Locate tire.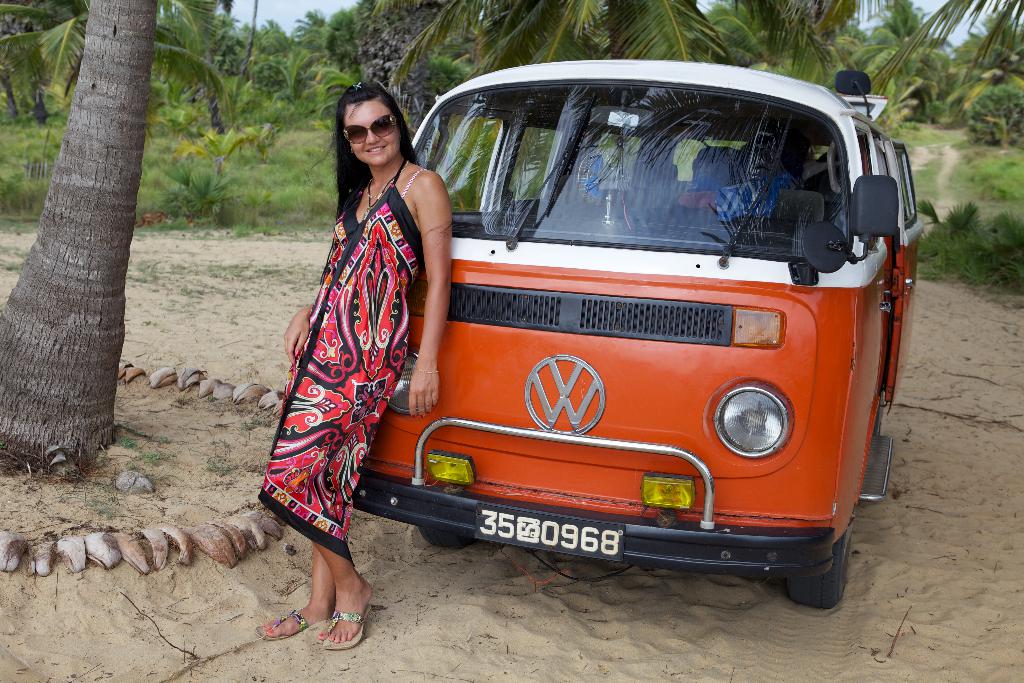
Bounding box: 420 523 473 549.
